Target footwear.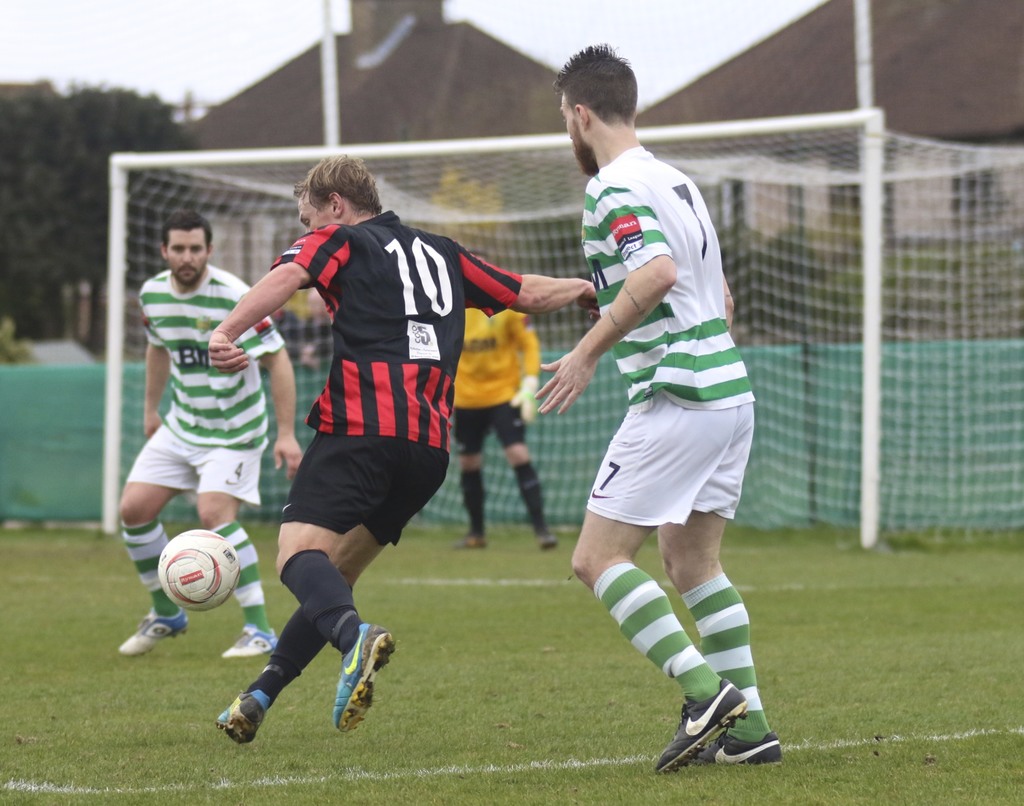
Target region: left=222, top=626, right=278, bottom=658.
